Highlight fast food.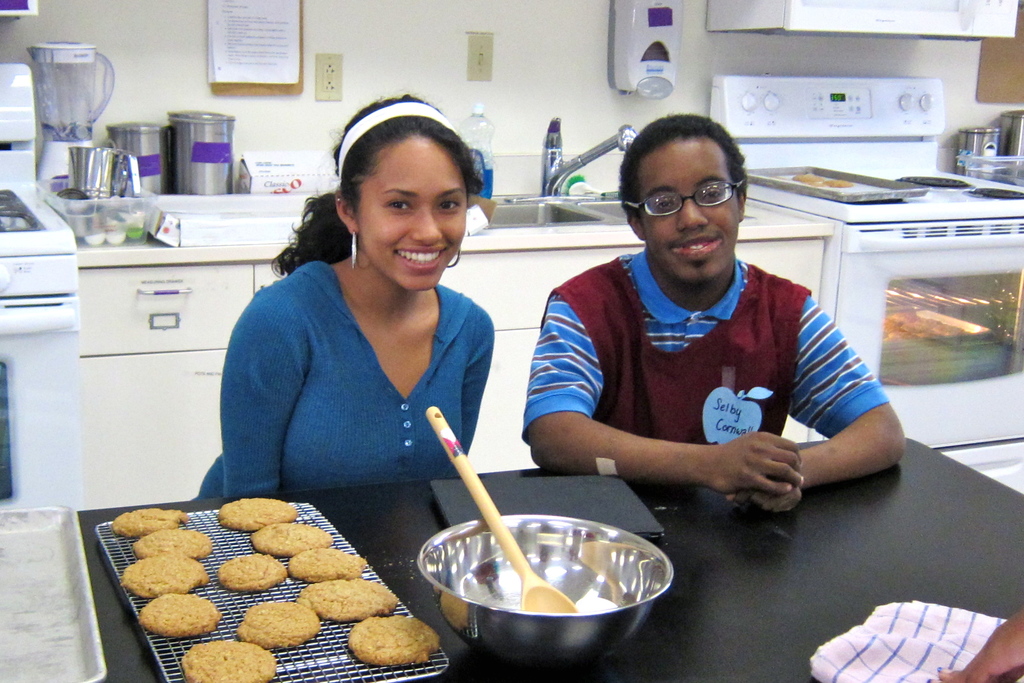
Highlighted region: {"left": 132, "top": 525, "right": 216, "bottom": 560}.
